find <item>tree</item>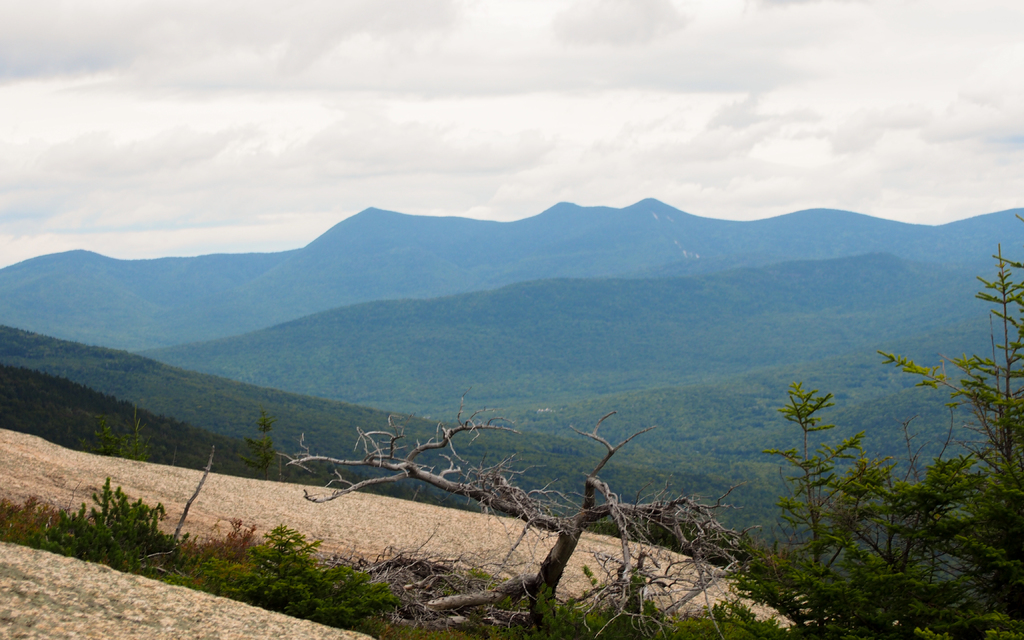
256 400 820 639
